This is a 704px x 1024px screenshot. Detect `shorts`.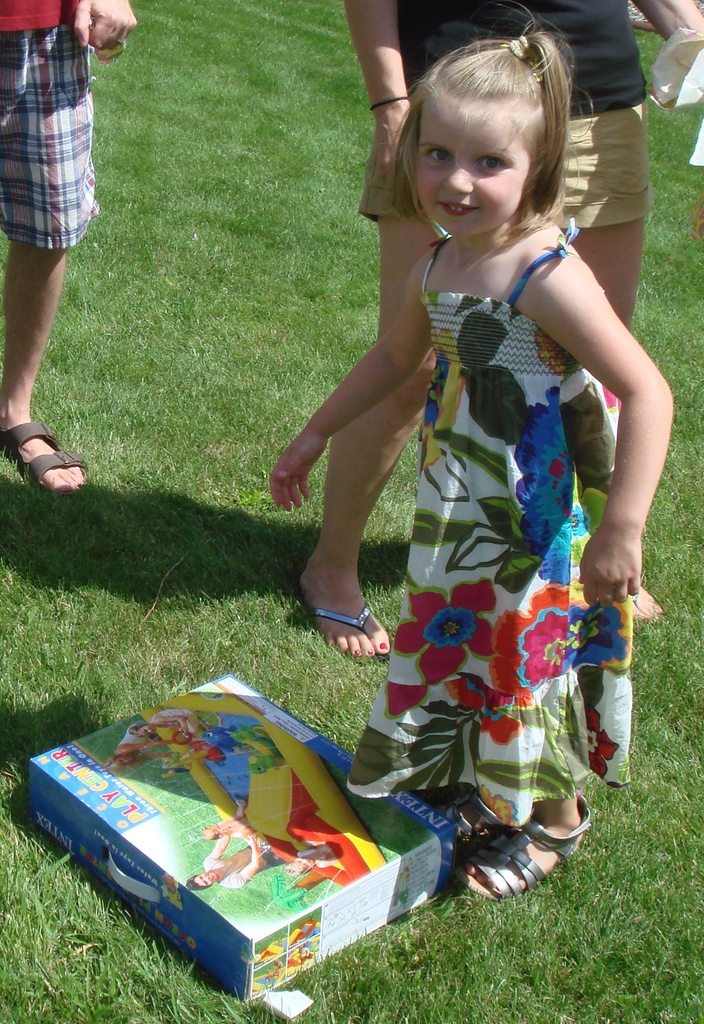
detection(0, 17, 101, 248).
